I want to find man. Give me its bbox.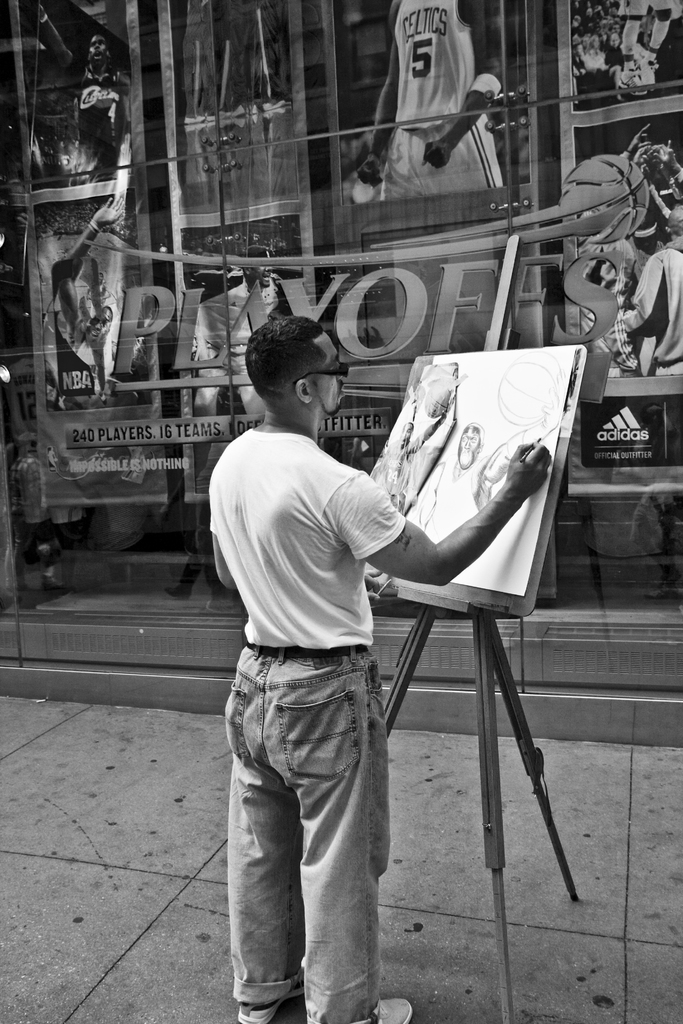
629 202 682 390.
